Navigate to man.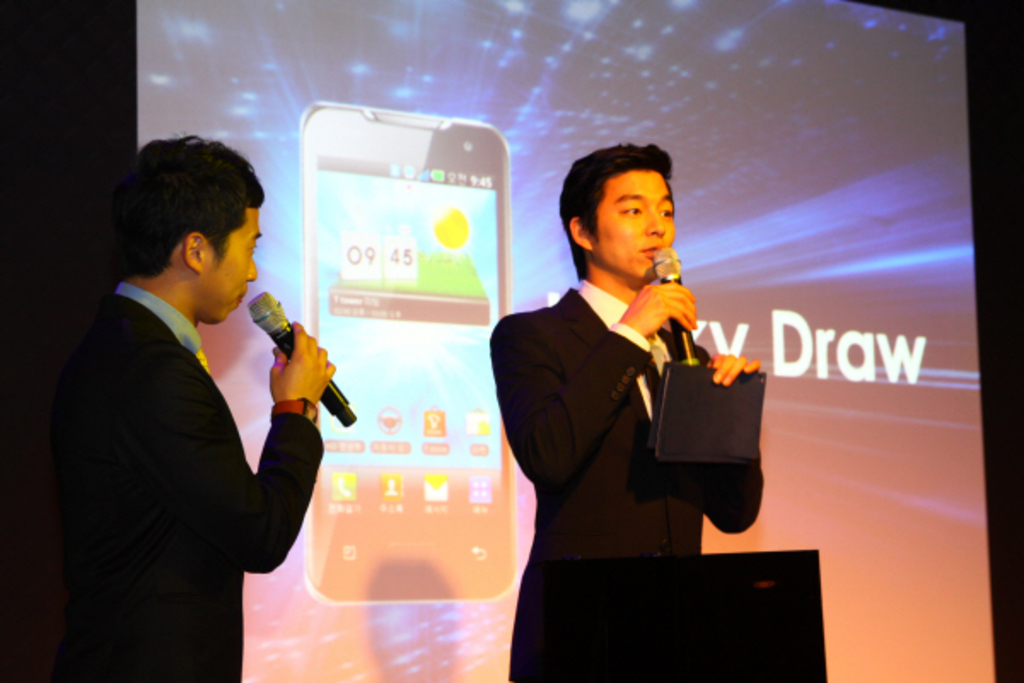
Navigation target: left=488, top=140, right=766, bottom=681.
